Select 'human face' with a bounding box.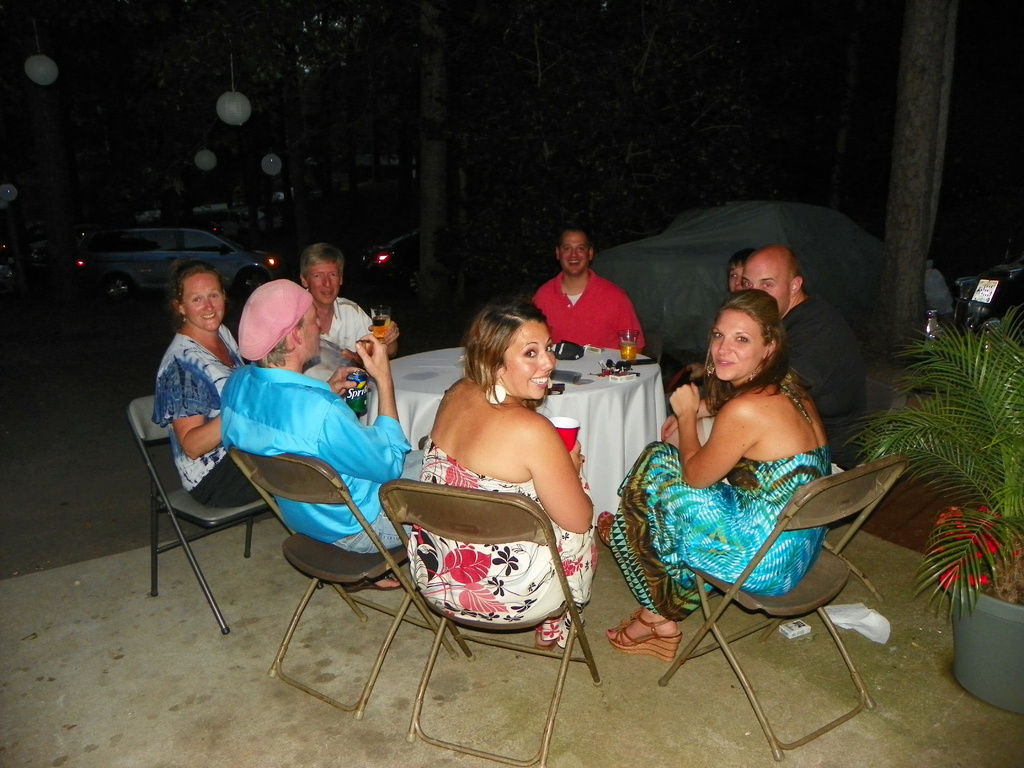
(707,304,764,378).
